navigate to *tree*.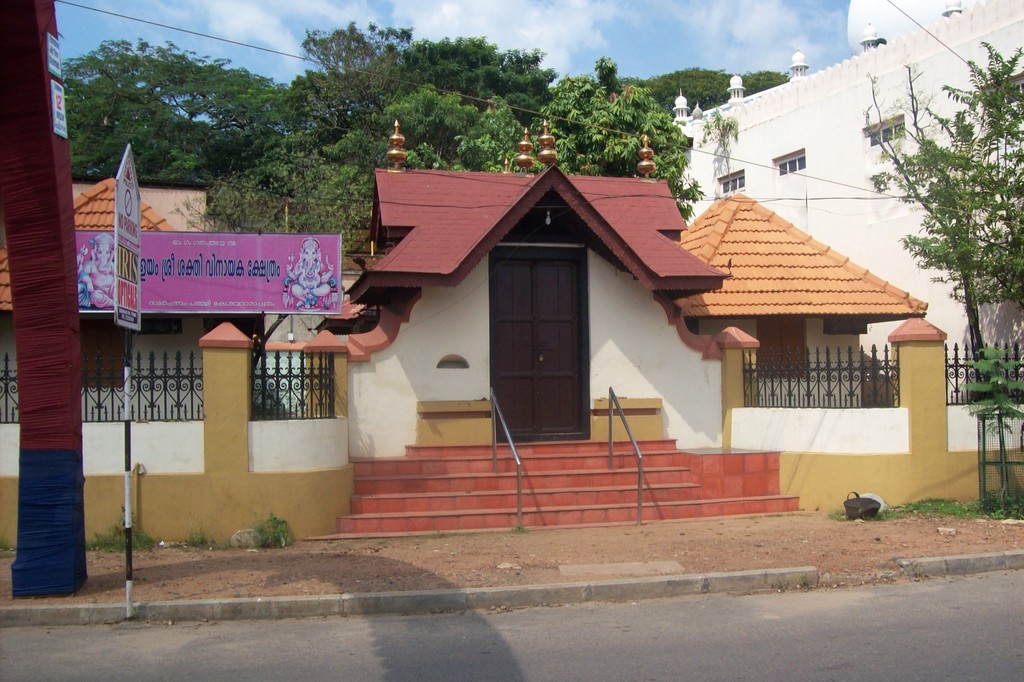
Navigation target: pyautogui.locateOnScreen(55, 36, 276, 181).
